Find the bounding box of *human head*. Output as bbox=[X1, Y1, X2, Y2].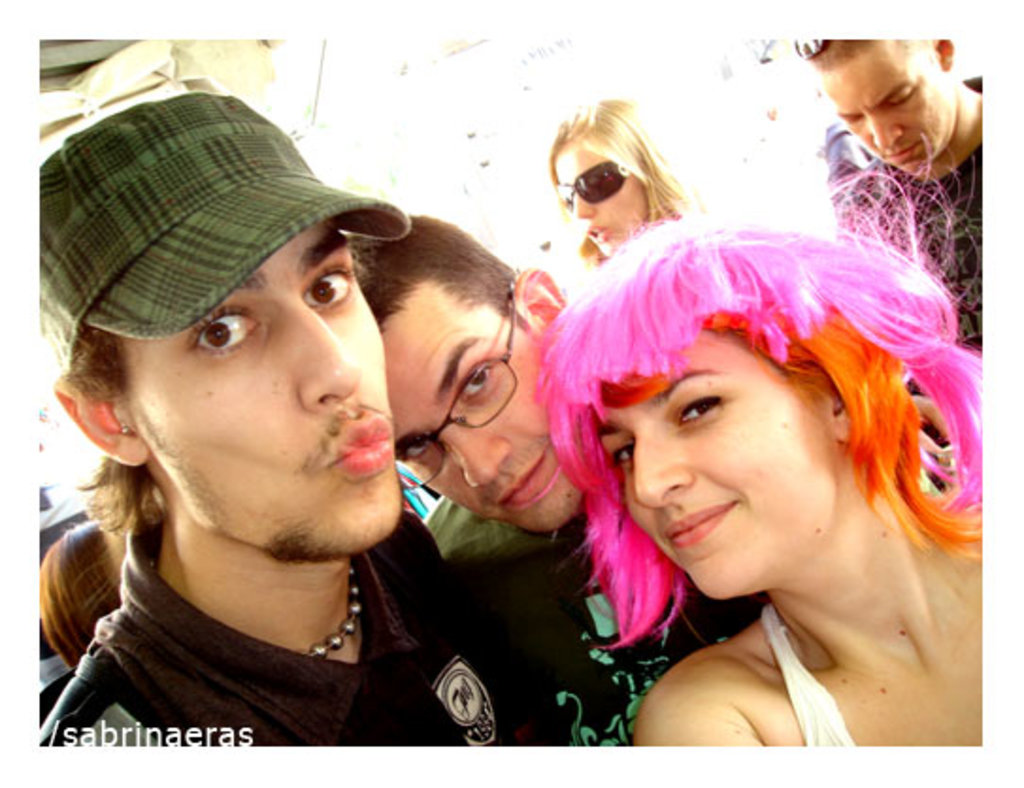
bbox=[345, 215, 566, 535].
